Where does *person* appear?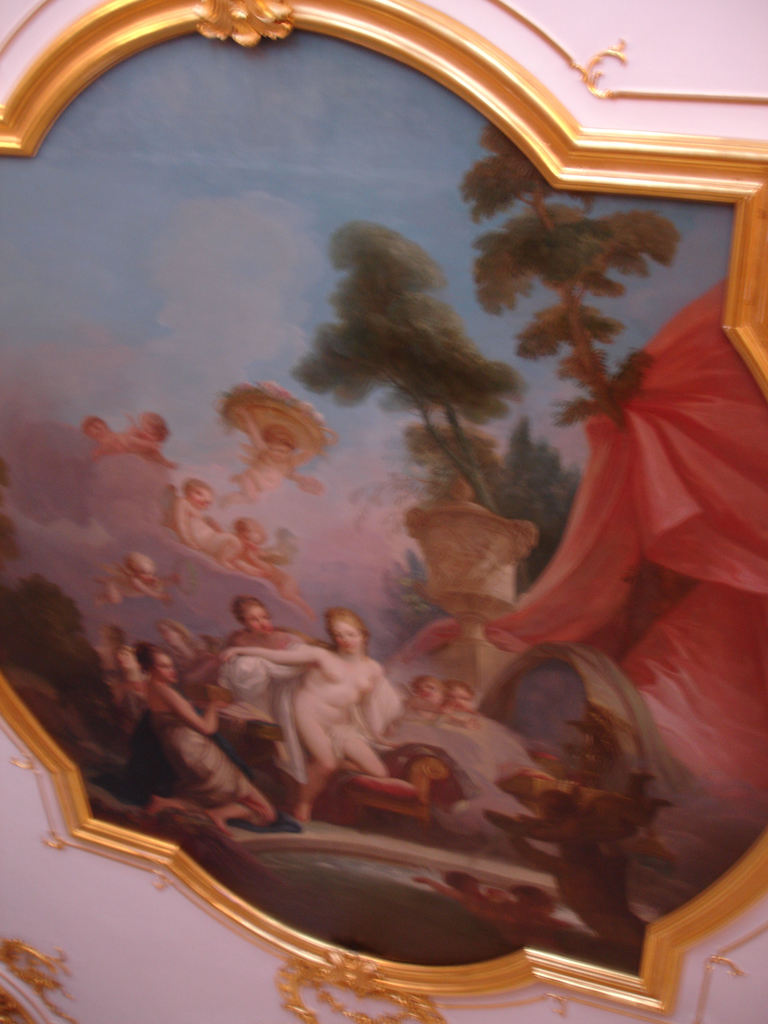
Appears at 440:678:561:786.
